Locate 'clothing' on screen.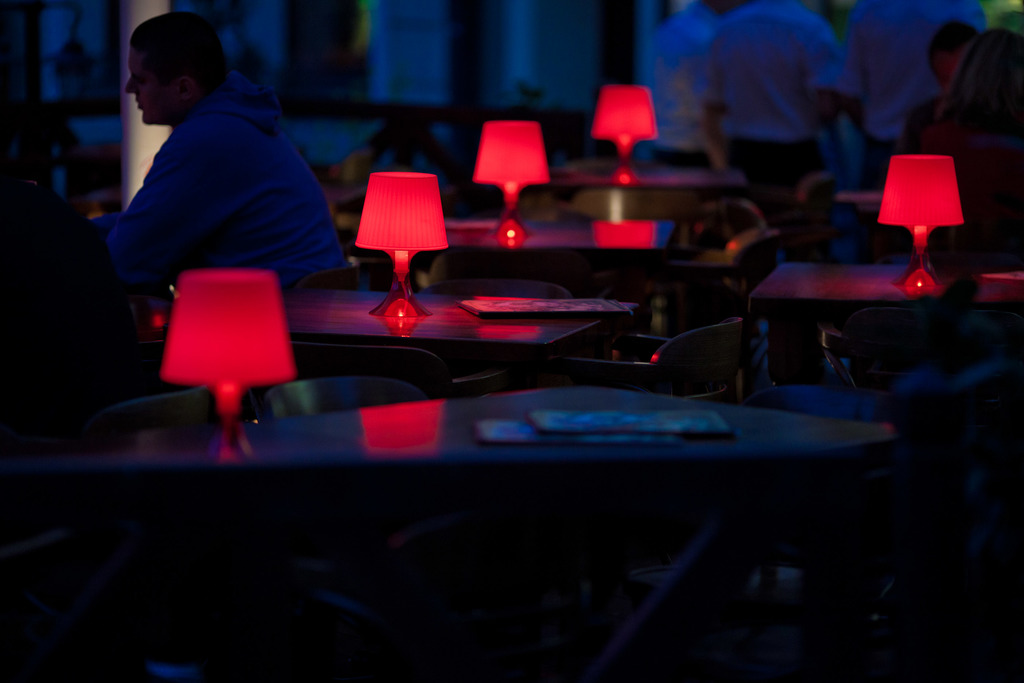
On screen at <region>721, 0, 849, 185</region>.
